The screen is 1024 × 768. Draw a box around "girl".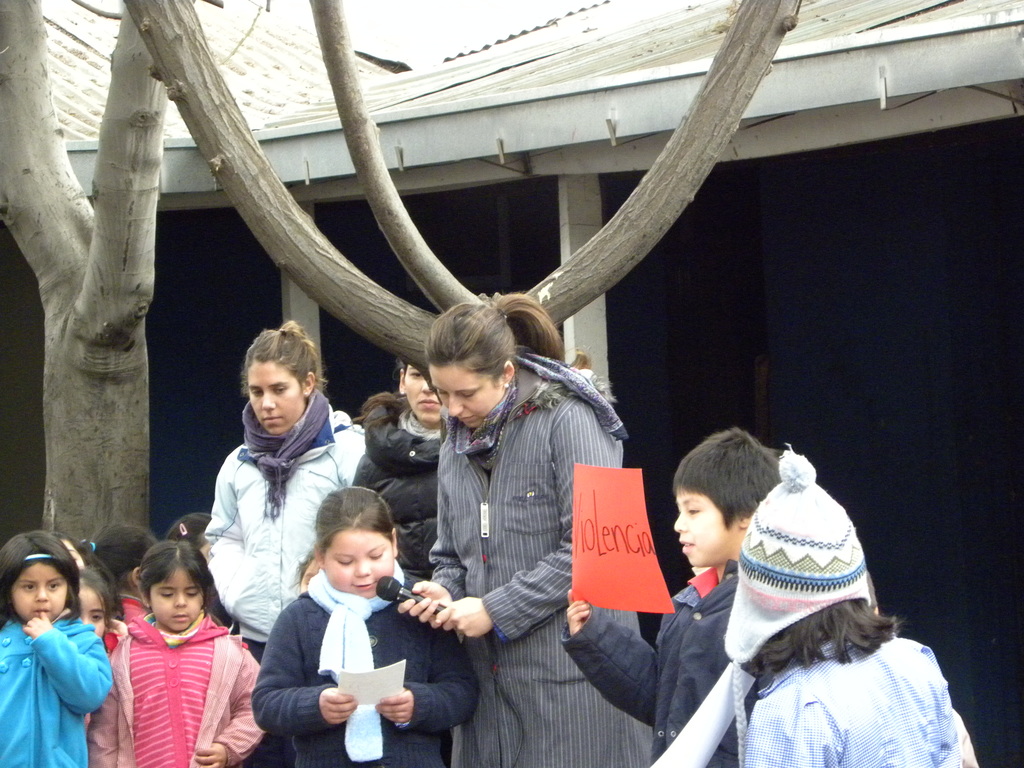
0 527 117 767.
